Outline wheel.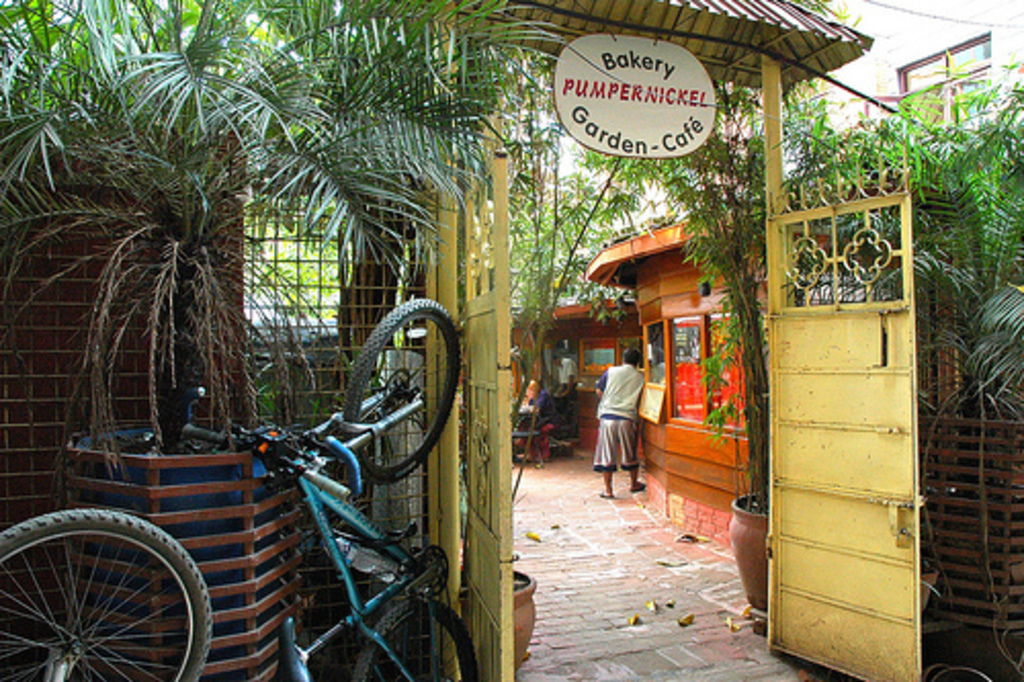
Outline: 391:541:449:608.
